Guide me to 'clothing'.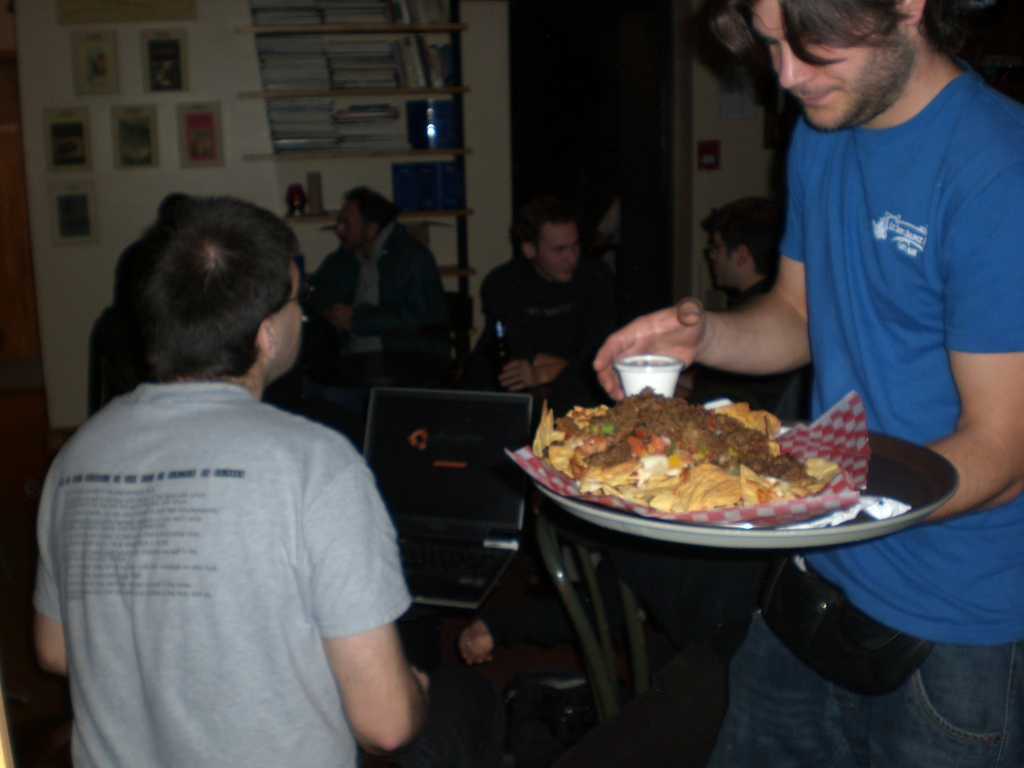
Guidance: BBox(53, 380, 408, 767).
